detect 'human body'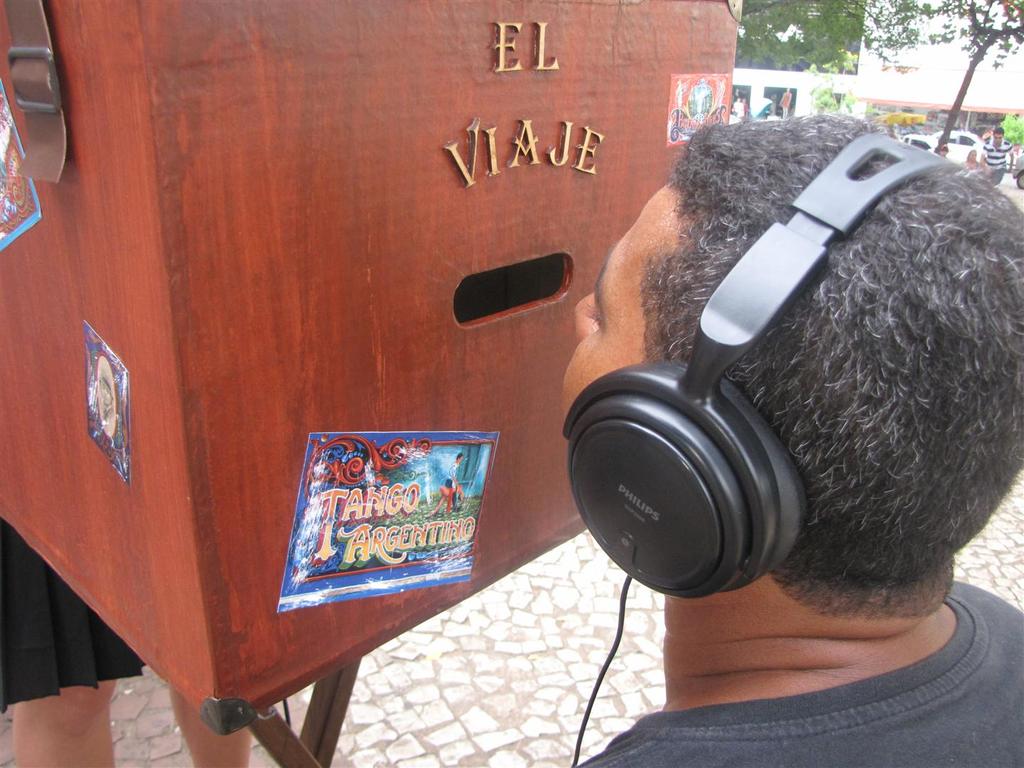
566 110 1023 767
